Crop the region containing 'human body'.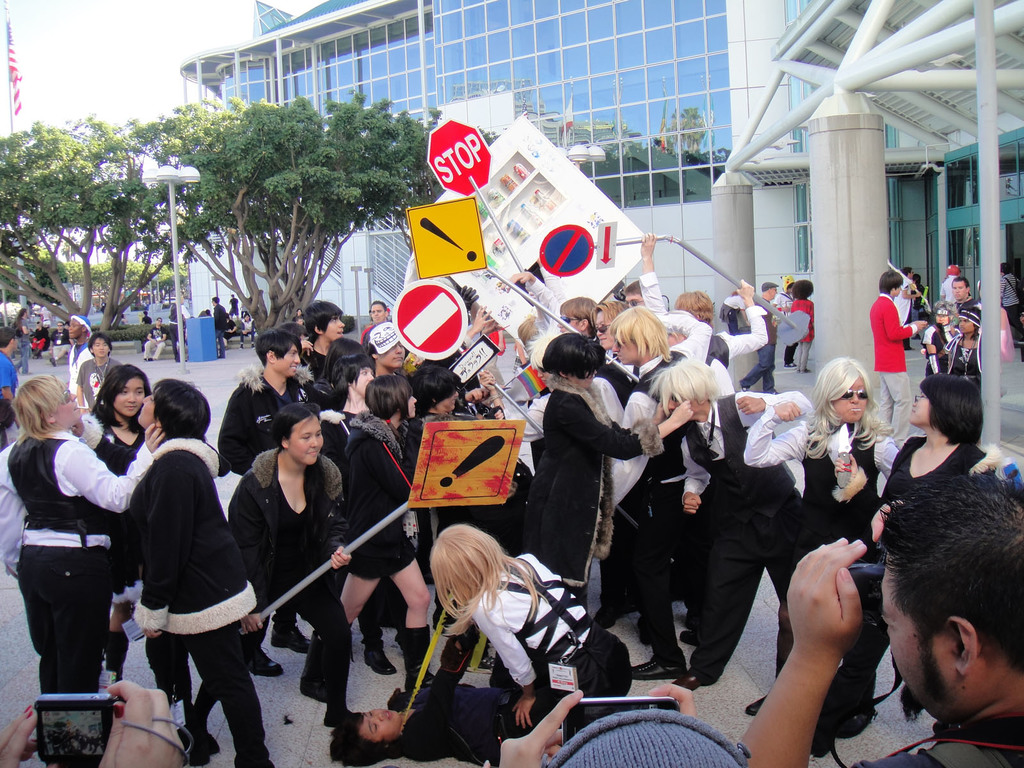
Crop region: [x1=796, y1=274, x2=808, y2=373].
